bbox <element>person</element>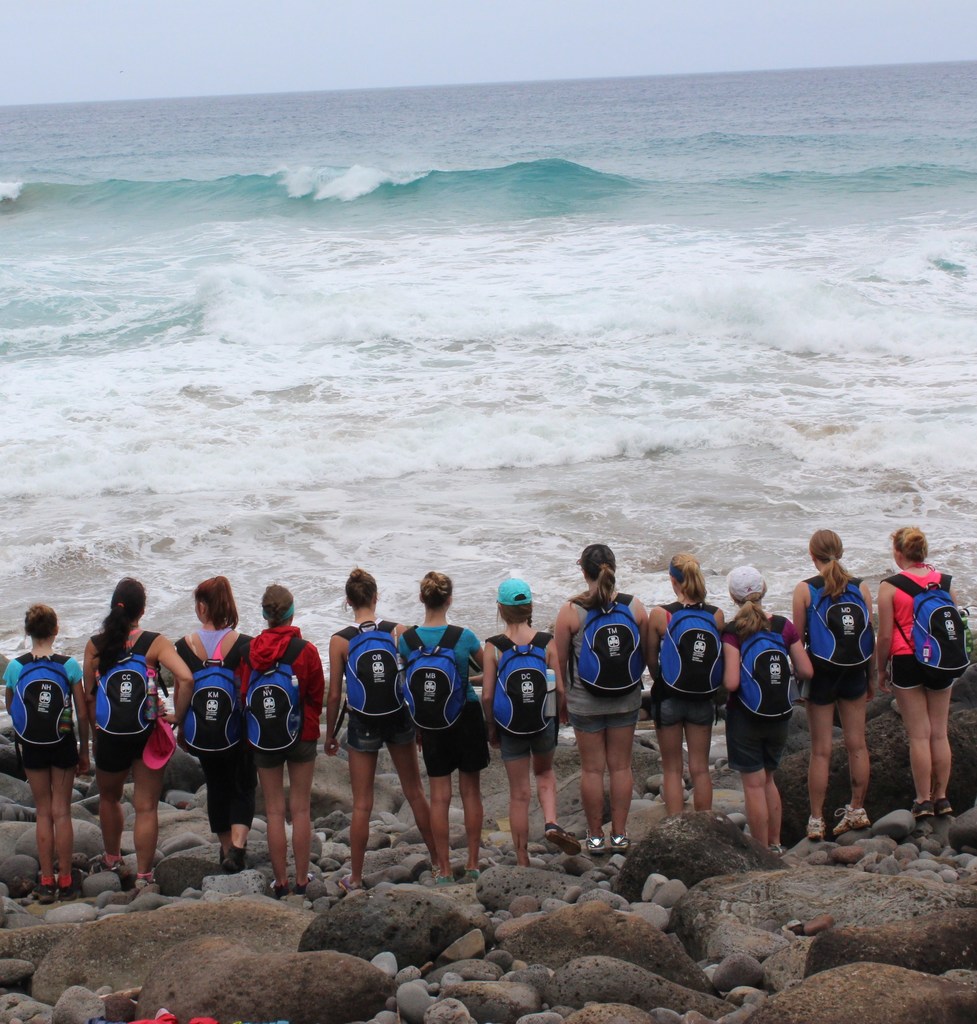
bbox=[243, 581, 325, 903]
